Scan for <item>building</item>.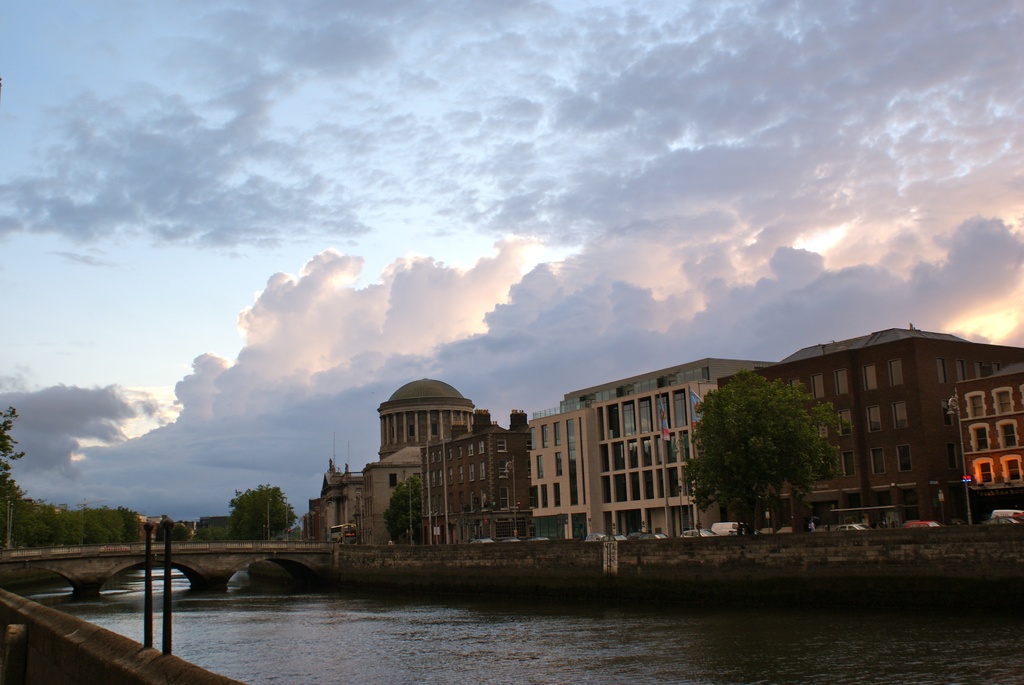
Scan result: box(525, 359, 778, 541).
